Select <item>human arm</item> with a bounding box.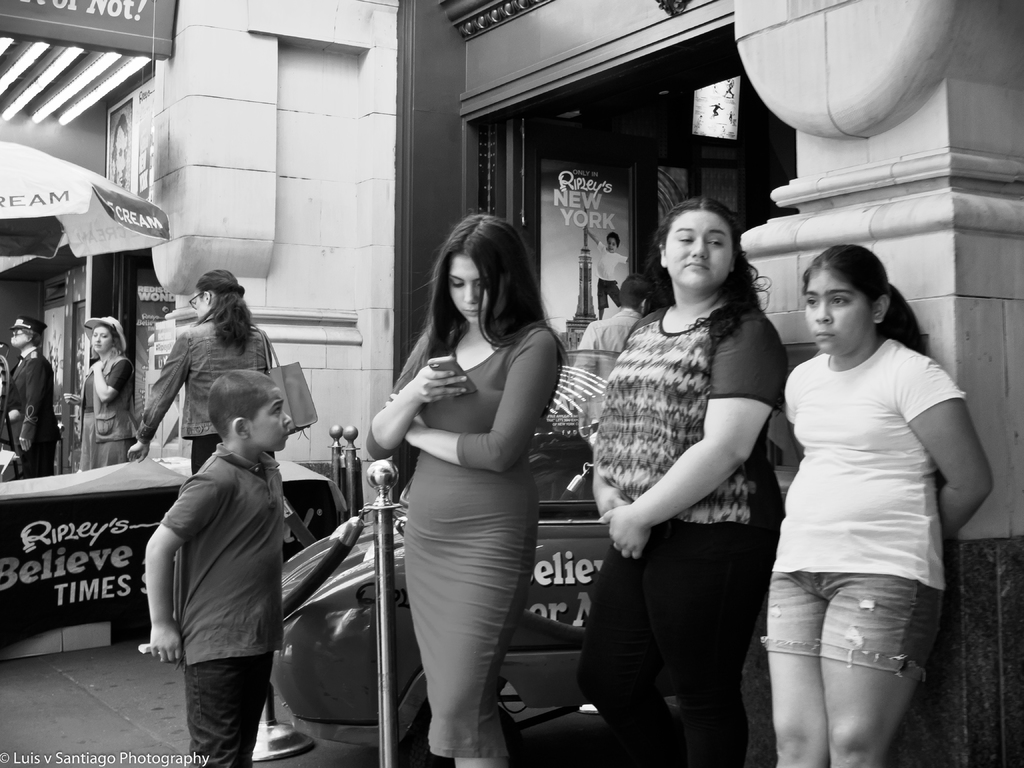
[x1=379, y1=321, x2=567, y2=479].
